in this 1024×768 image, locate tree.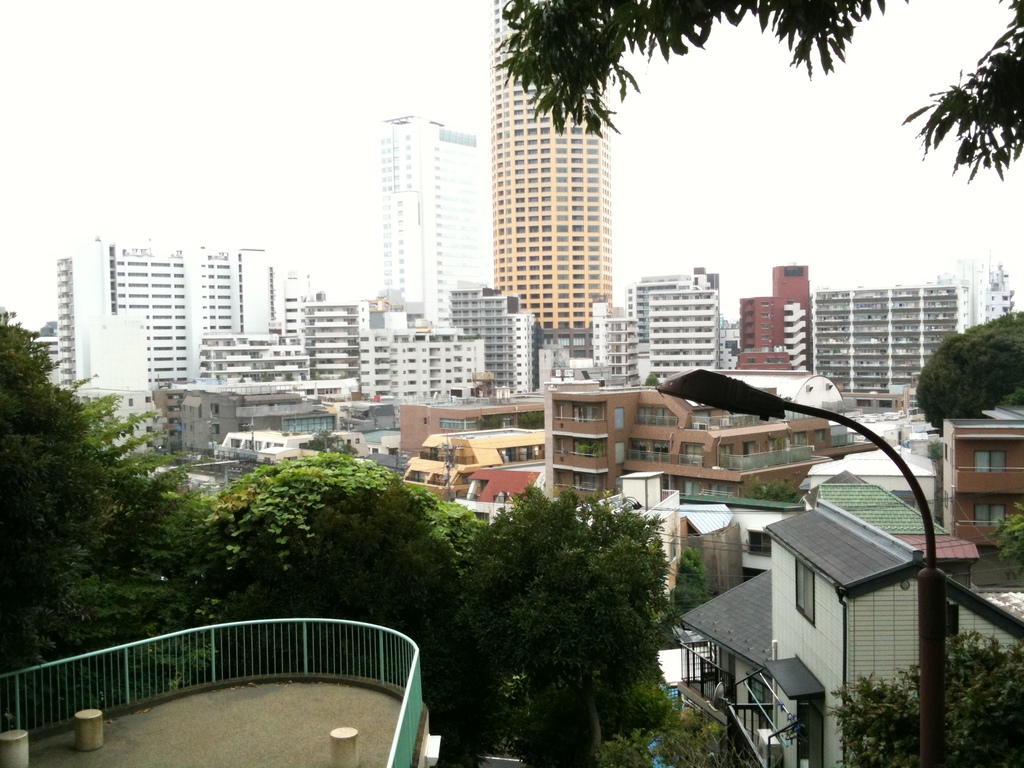
Bounding box: region(419, 476, 707, 732).
